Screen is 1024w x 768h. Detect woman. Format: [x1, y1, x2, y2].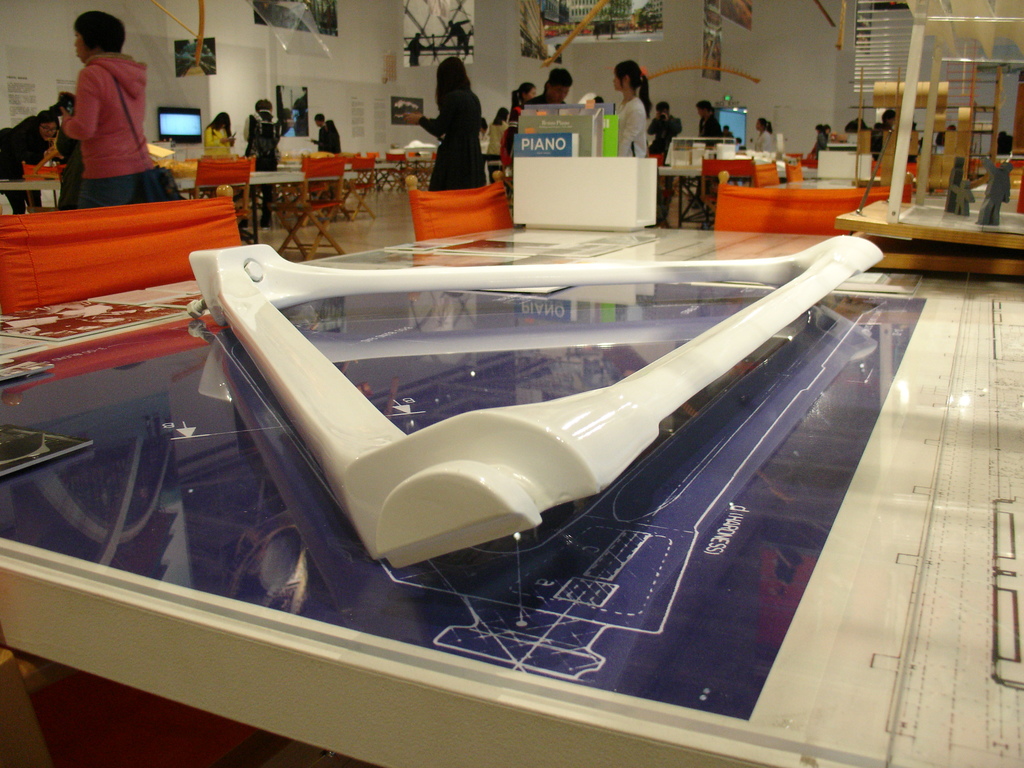
[204, 108, 237, 157].
